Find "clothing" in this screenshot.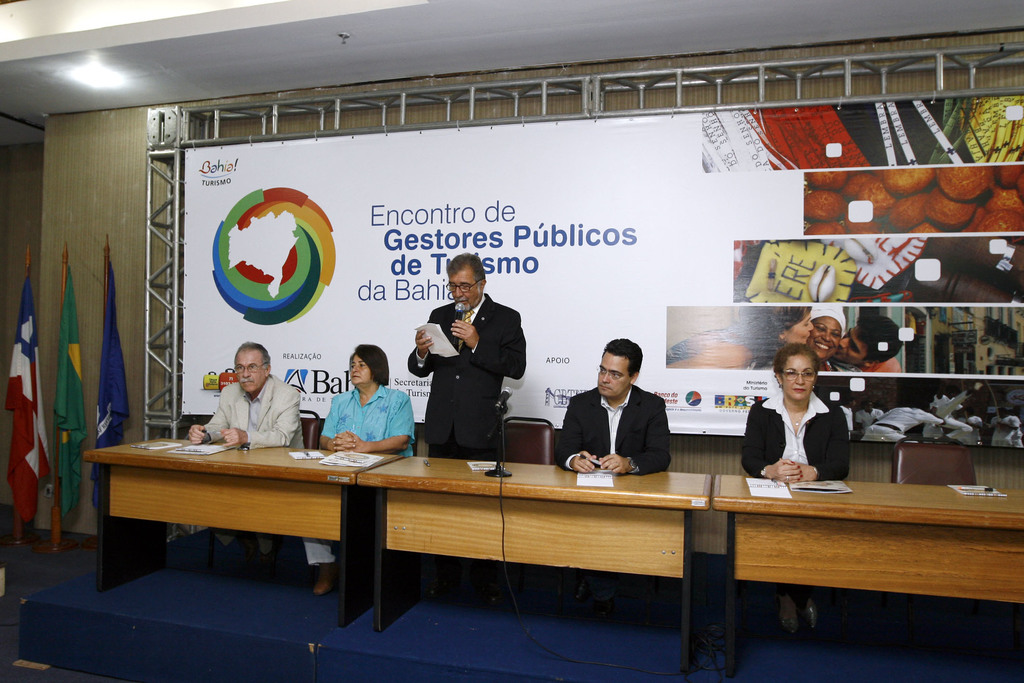
The bounding box for "clothing" is 192, 375, 300, 450.
